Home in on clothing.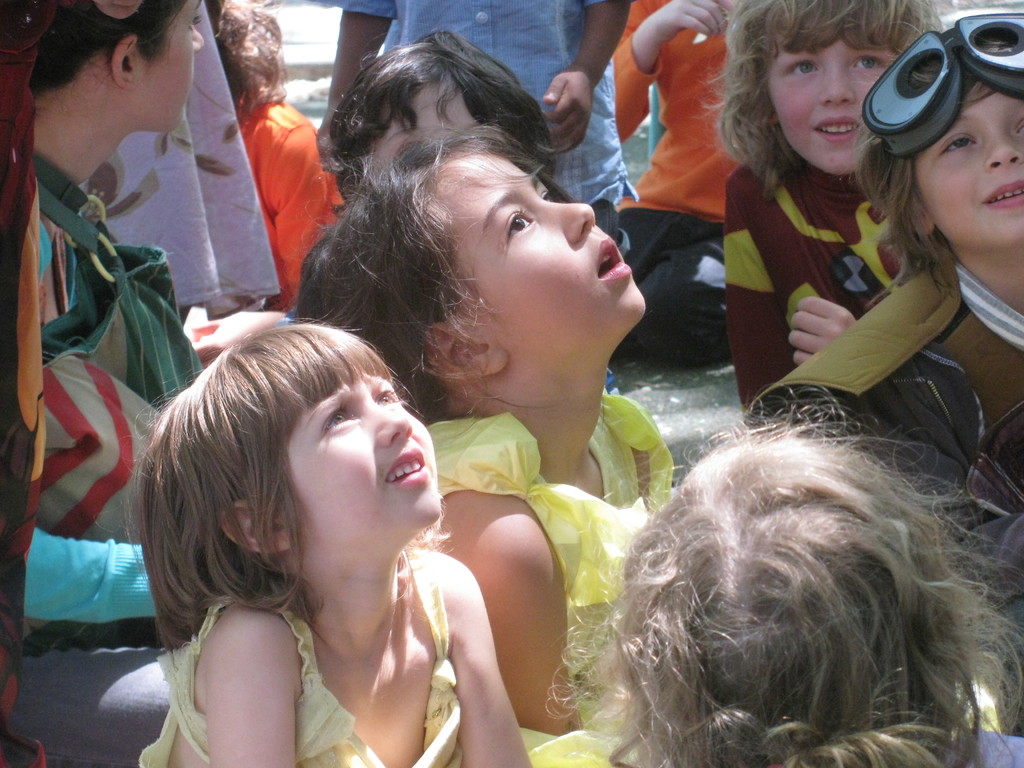
Homed in at rect(724, 137, 948, 422).
